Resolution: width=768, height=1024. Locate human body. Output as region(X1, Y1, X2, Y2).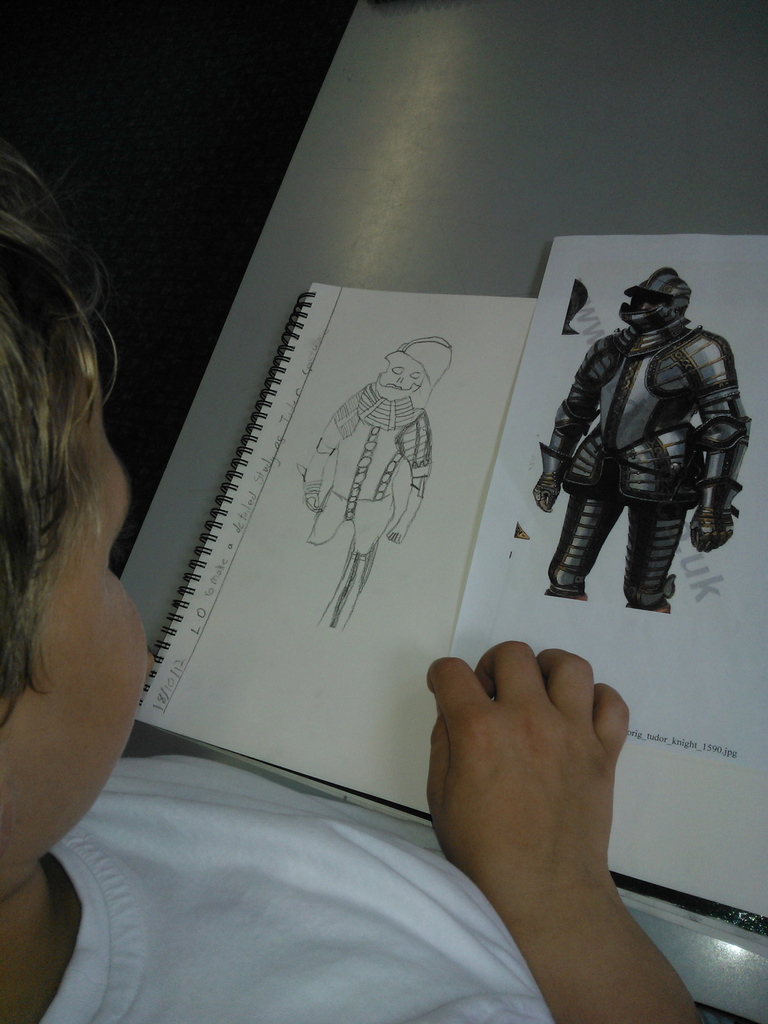
region(292, 335, 457, 662).
